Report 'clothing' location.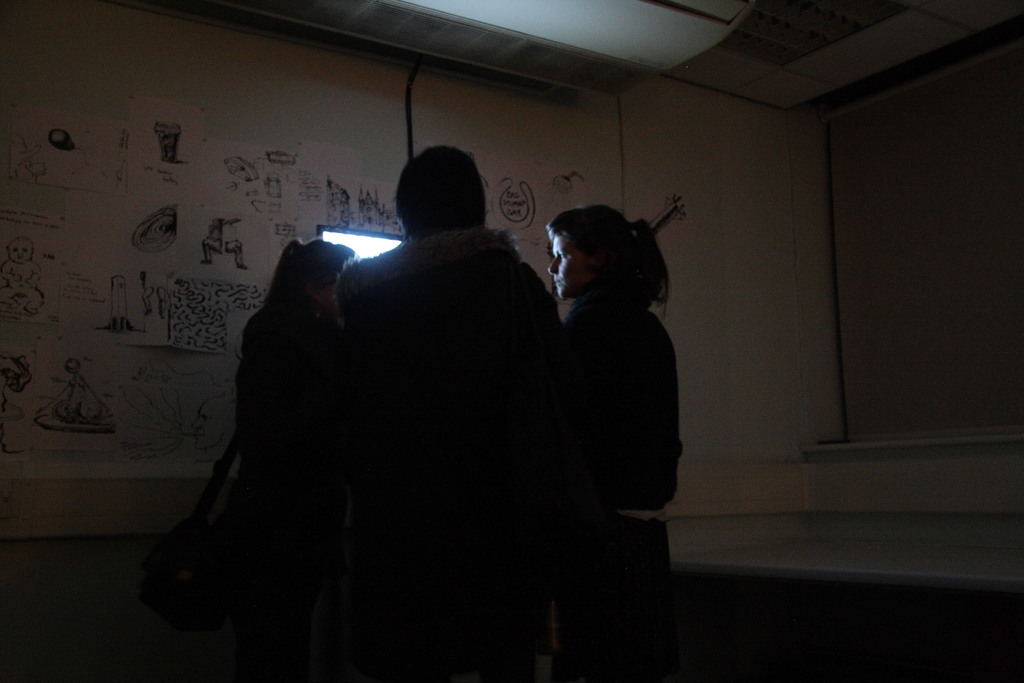
Report: detection(234, 299, 335, 496).
